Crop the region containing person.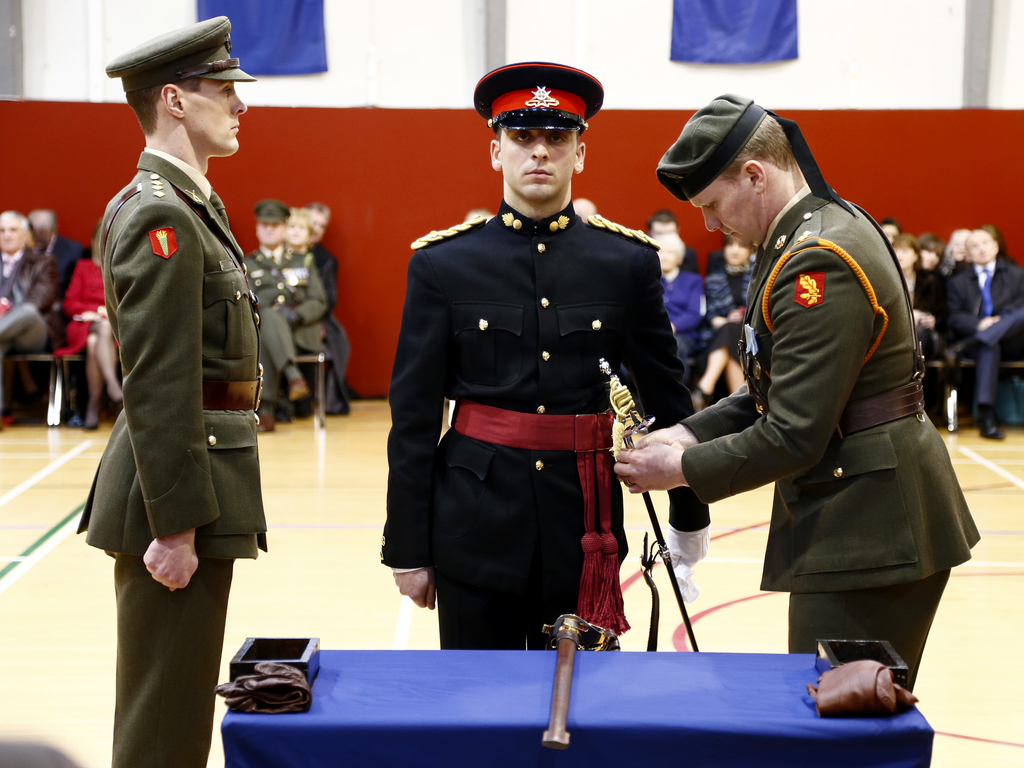
Crop region: locate(85, 33, 276, 758).
